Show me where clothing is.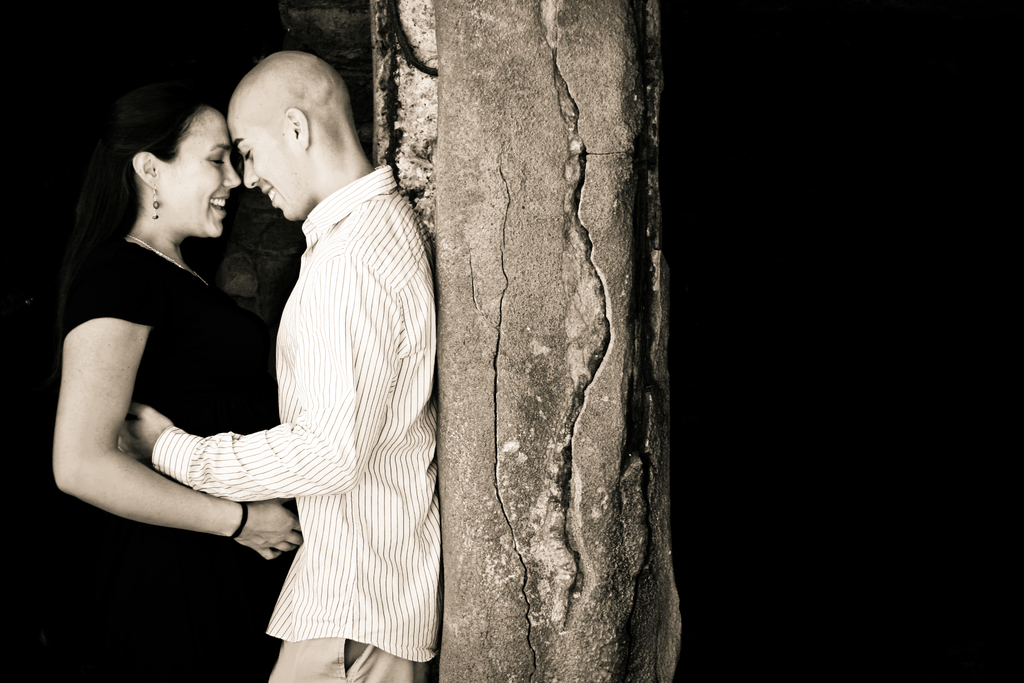
clothing is at bbox=[64, 240, 292, 682].
